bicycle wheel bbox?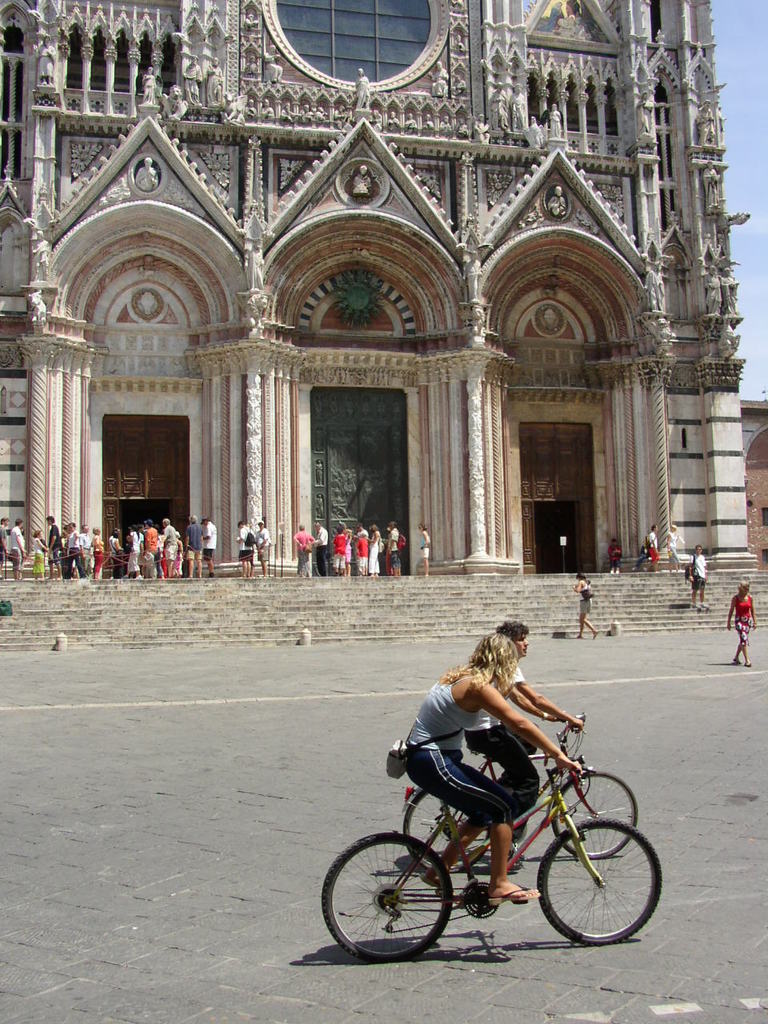
323/835/452/962
